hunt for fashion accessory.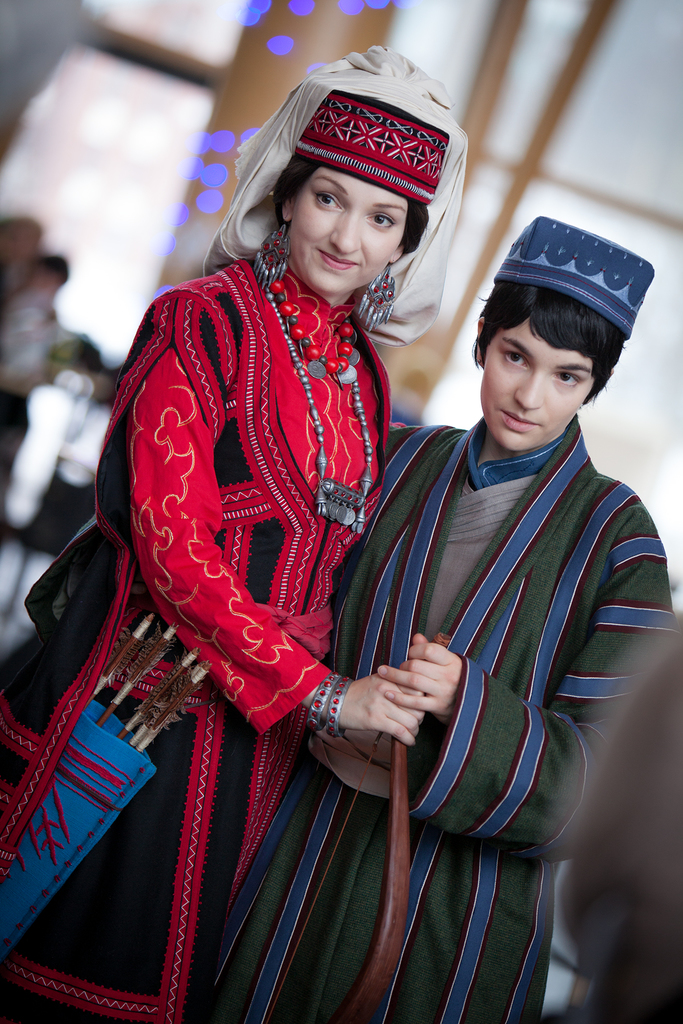
Hunted down at <region>202, 42, 467, 356</region>.
